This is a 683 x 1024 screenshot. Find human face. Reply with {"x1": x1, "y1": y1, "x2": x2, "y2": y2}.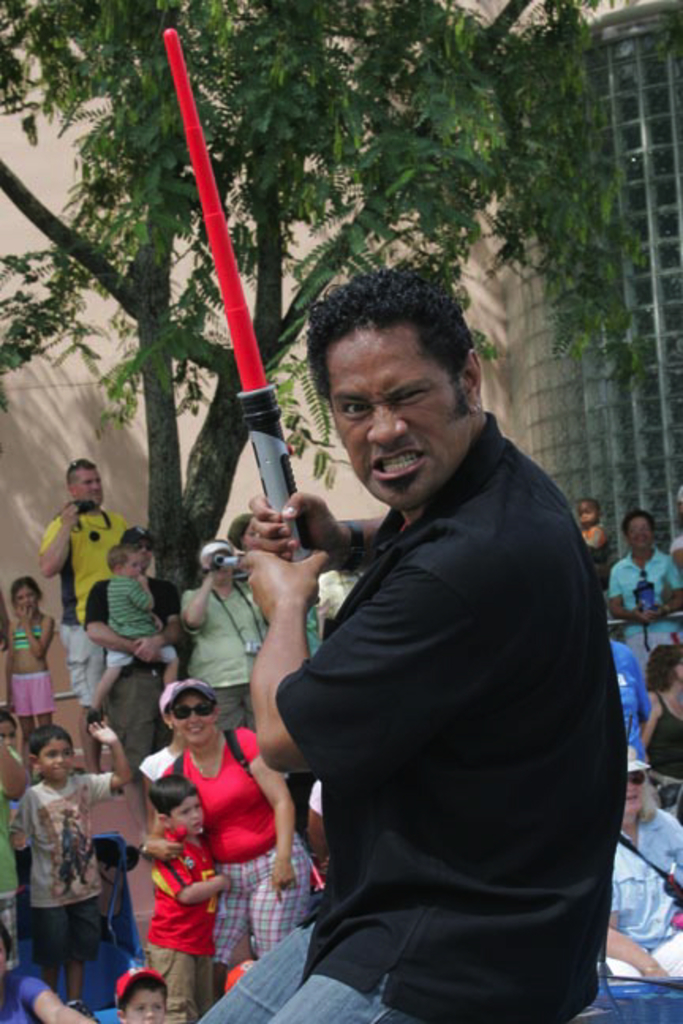
{"x1": 326, "y1": 335, "x2": 460, "y2": 512}.
